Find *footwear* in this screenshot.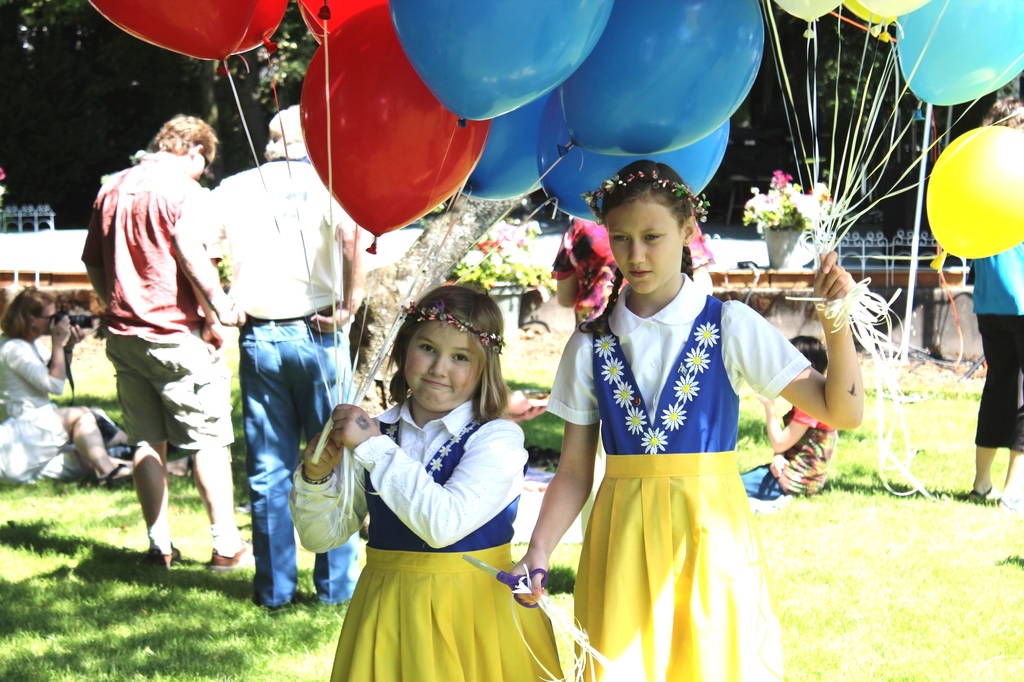
The bounding box for *footwear* is bbox=(152, 544, 188, 569).
